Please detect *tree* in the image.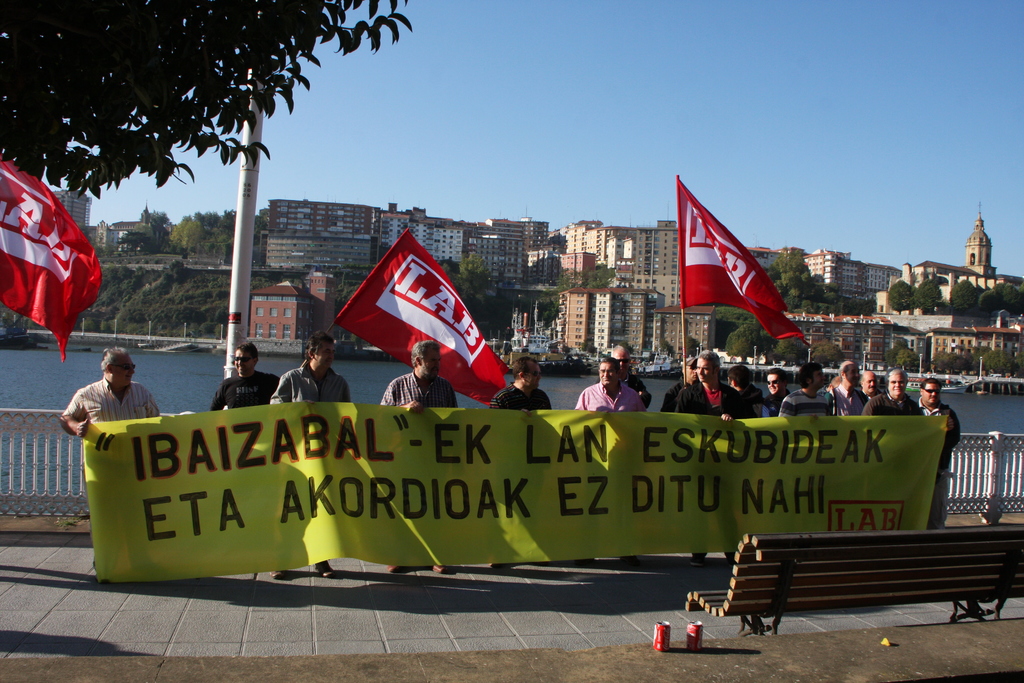
(886,277,915,318).
